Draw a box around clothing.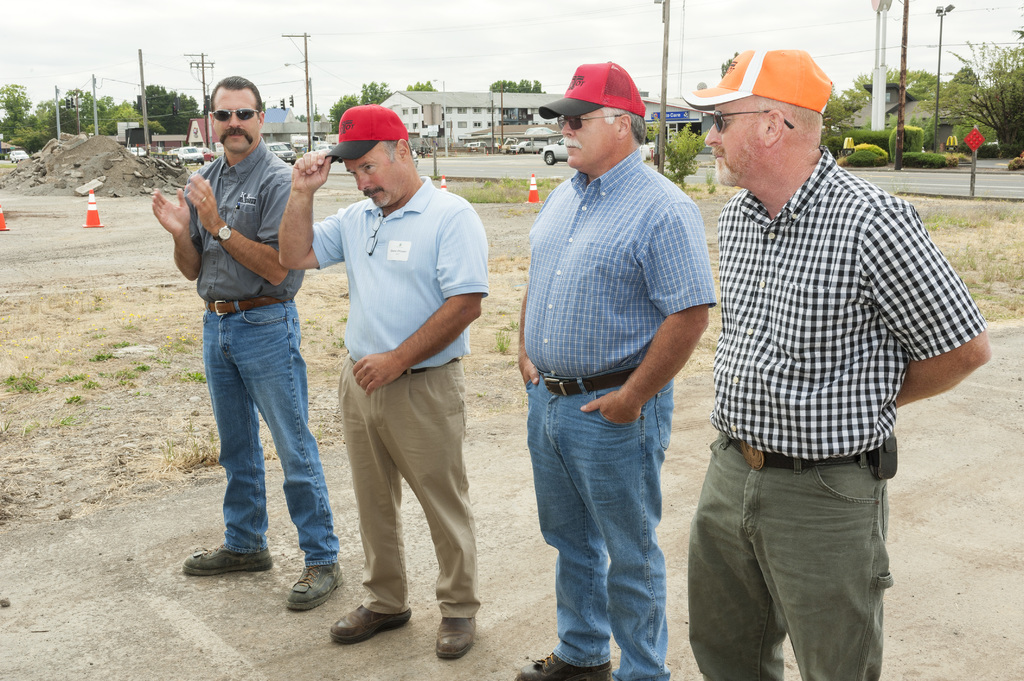
rect(313, 183, 504, 615).
